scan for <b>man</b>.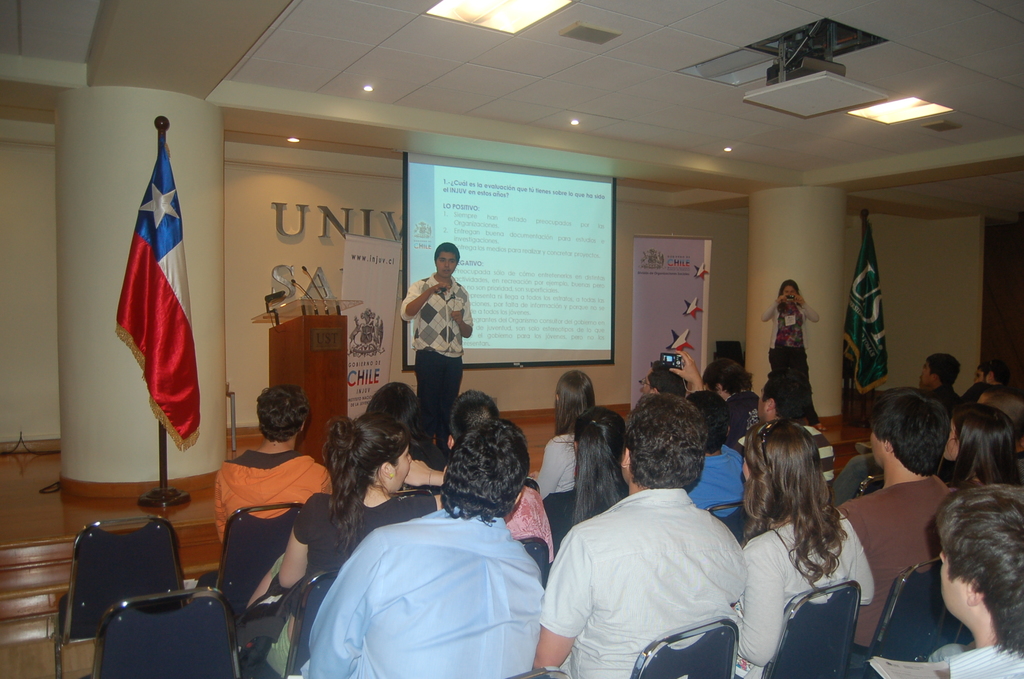
Scan result: x1=302 y1=415 x2=547 y2=678.
